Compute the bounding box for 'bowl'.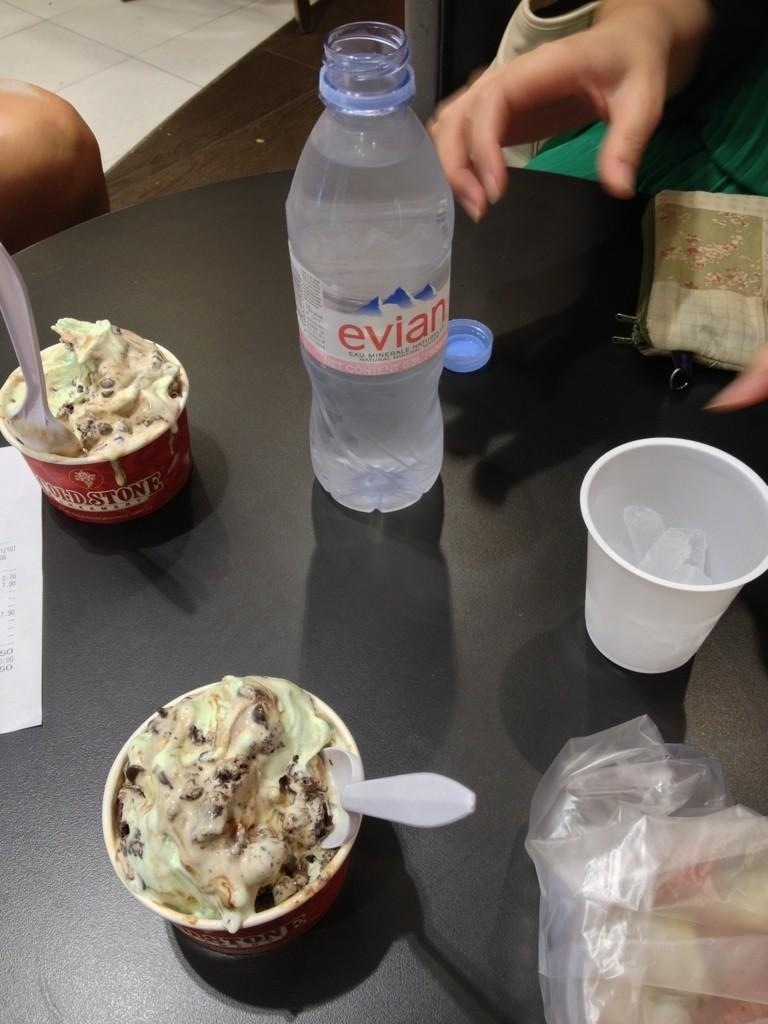
[left=84, top=691, right=377, bottom=958].
